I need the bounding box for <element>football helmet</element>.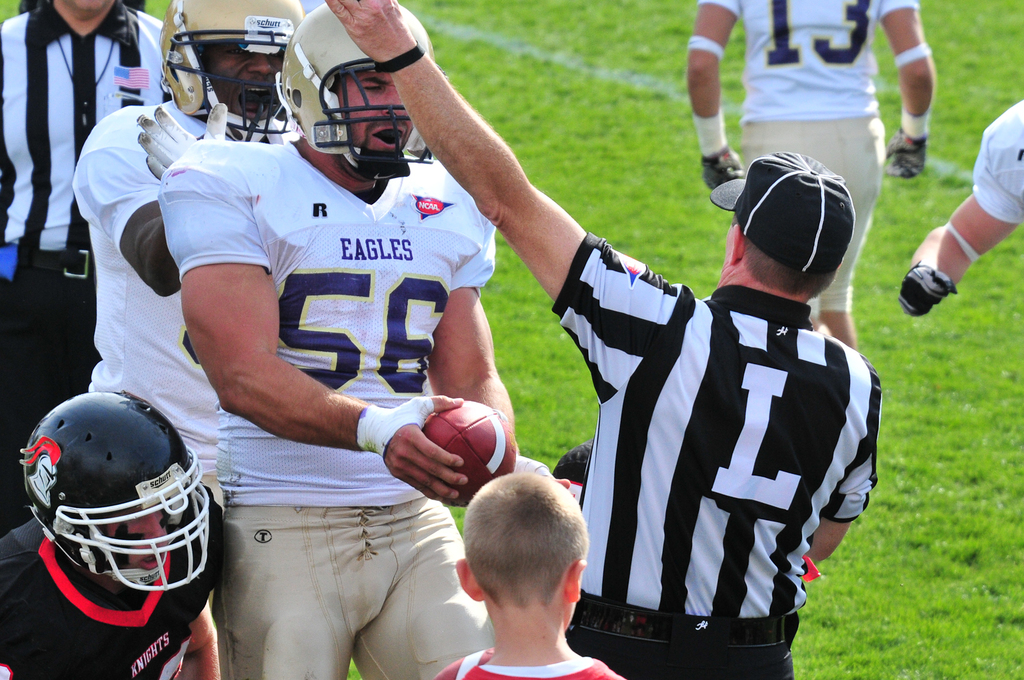
Here it is: (16,388,213,597).
